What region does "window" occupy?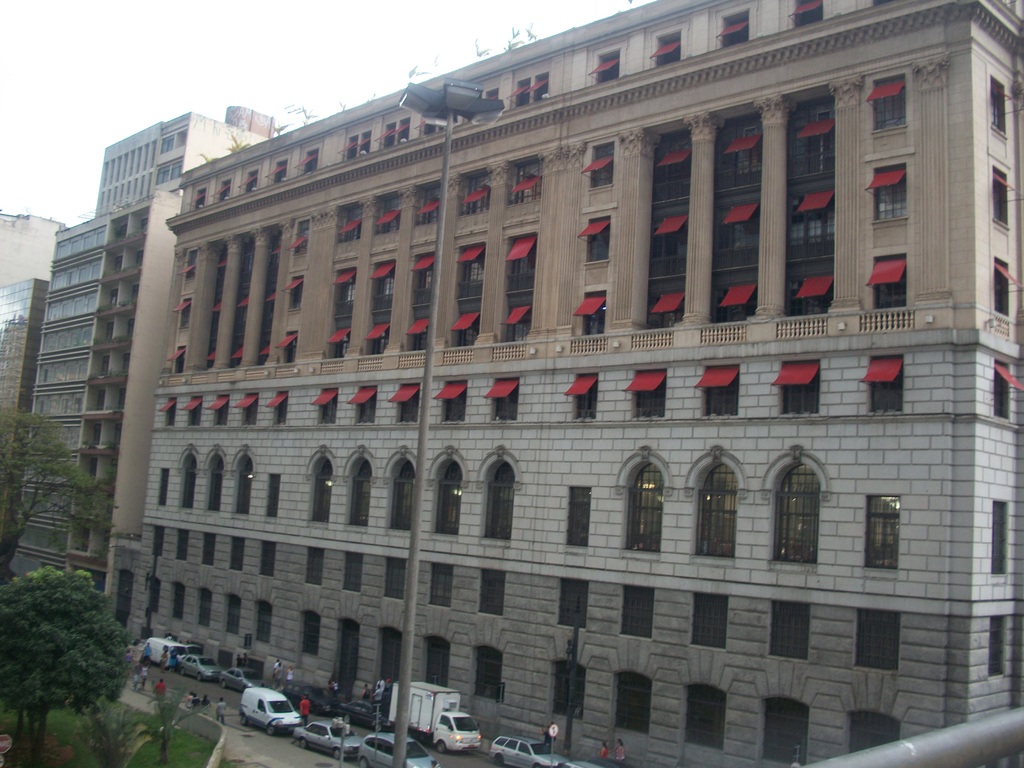
(383, 559, 404, 598).
